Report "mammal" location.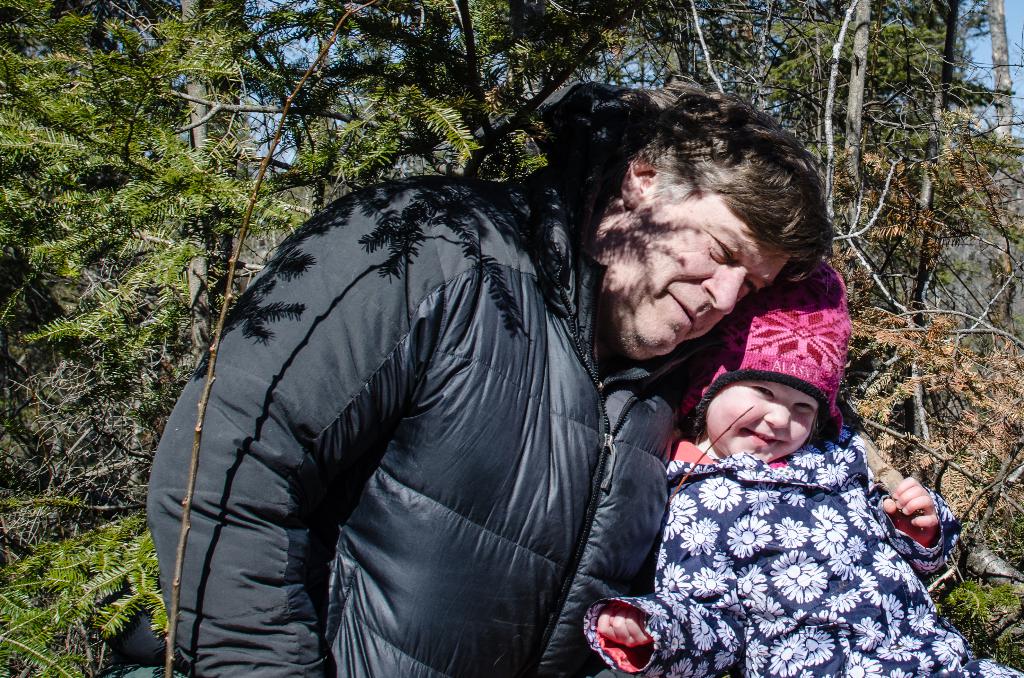
Report: [146,100,805,654].
